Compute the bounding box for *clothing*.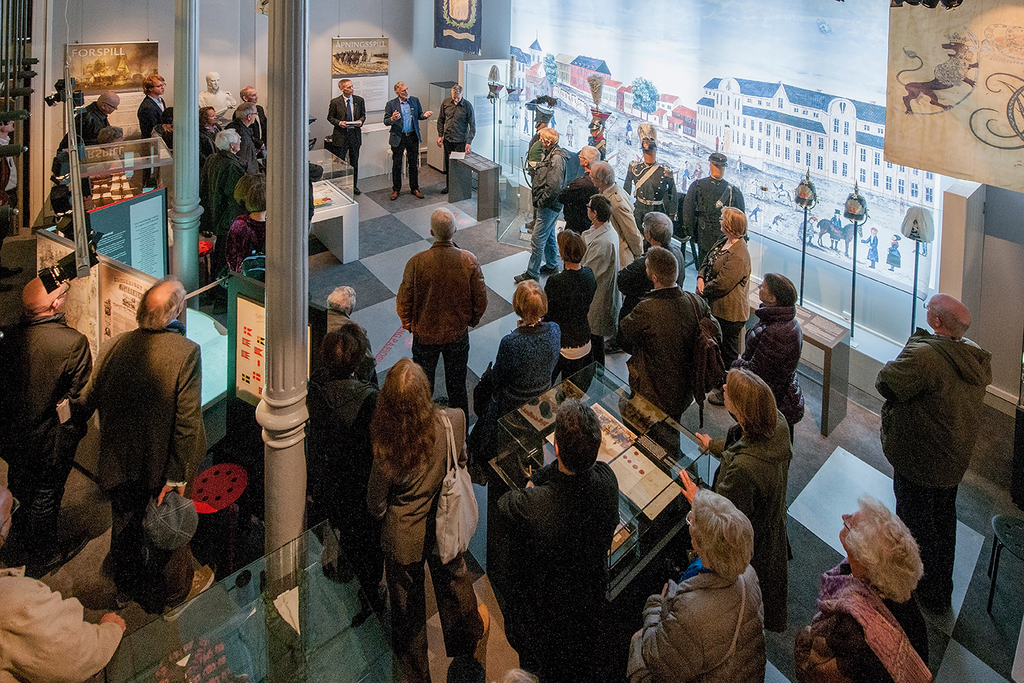
left=522, top=144, right=570, bottom=272.
